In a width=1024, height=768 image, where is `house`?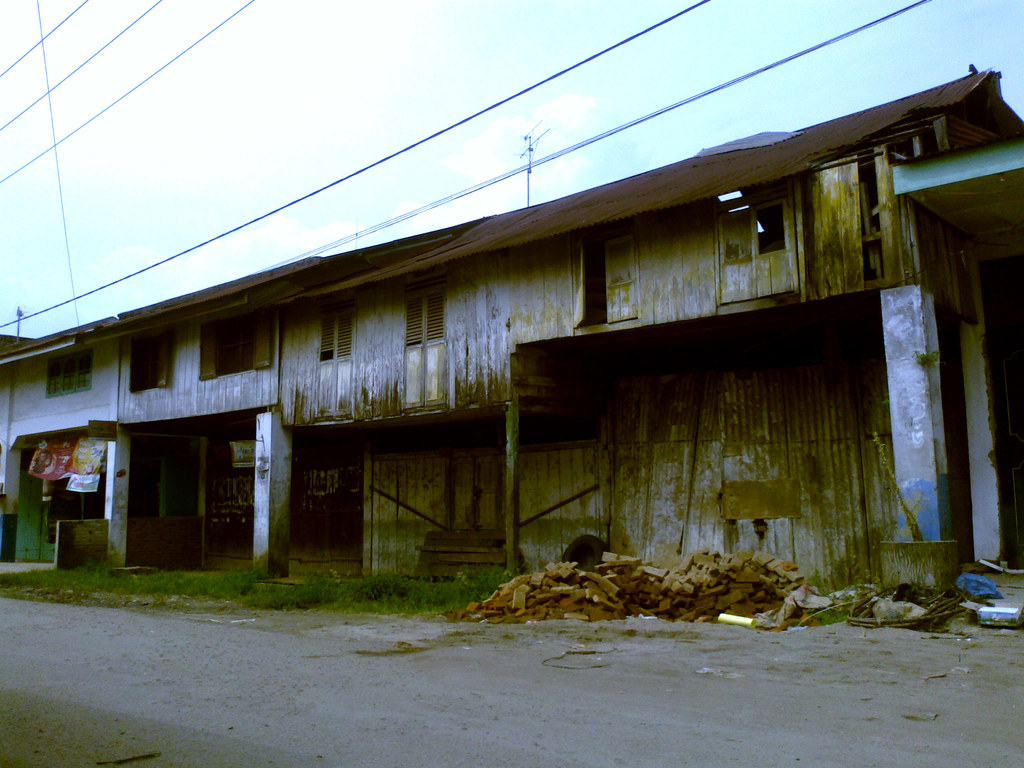
(x1=0, y1=56, x2=1023, y2=607).
